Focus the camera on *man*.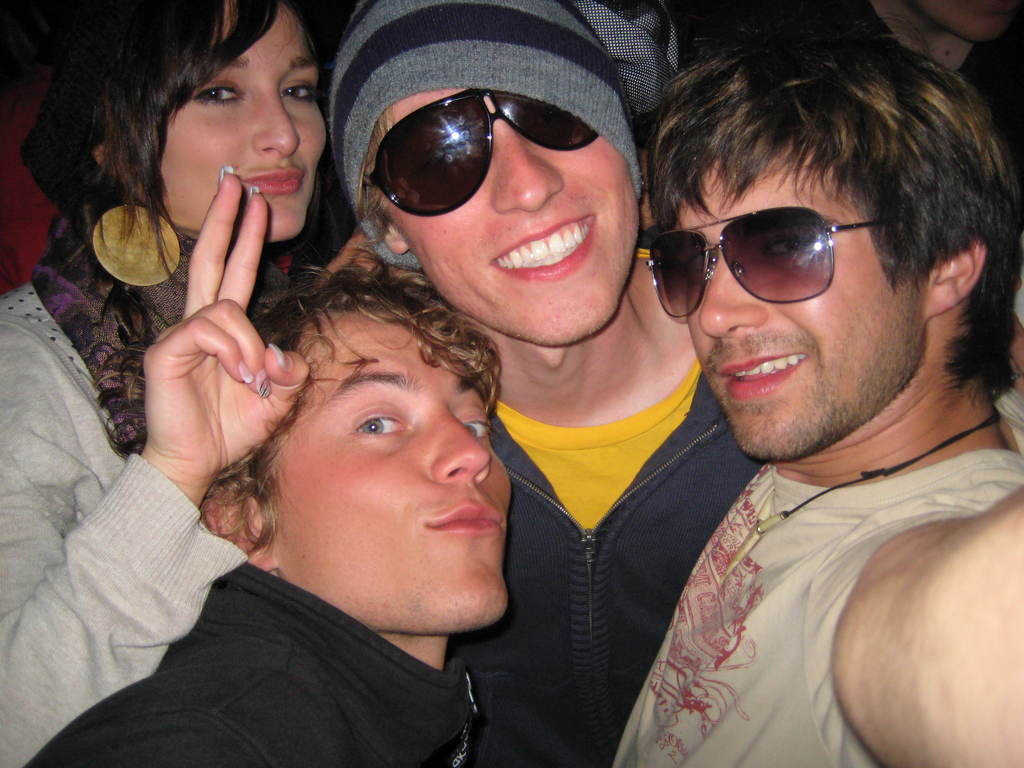
Focus region: [left=586, top=130, right=1023, bottom=767].
